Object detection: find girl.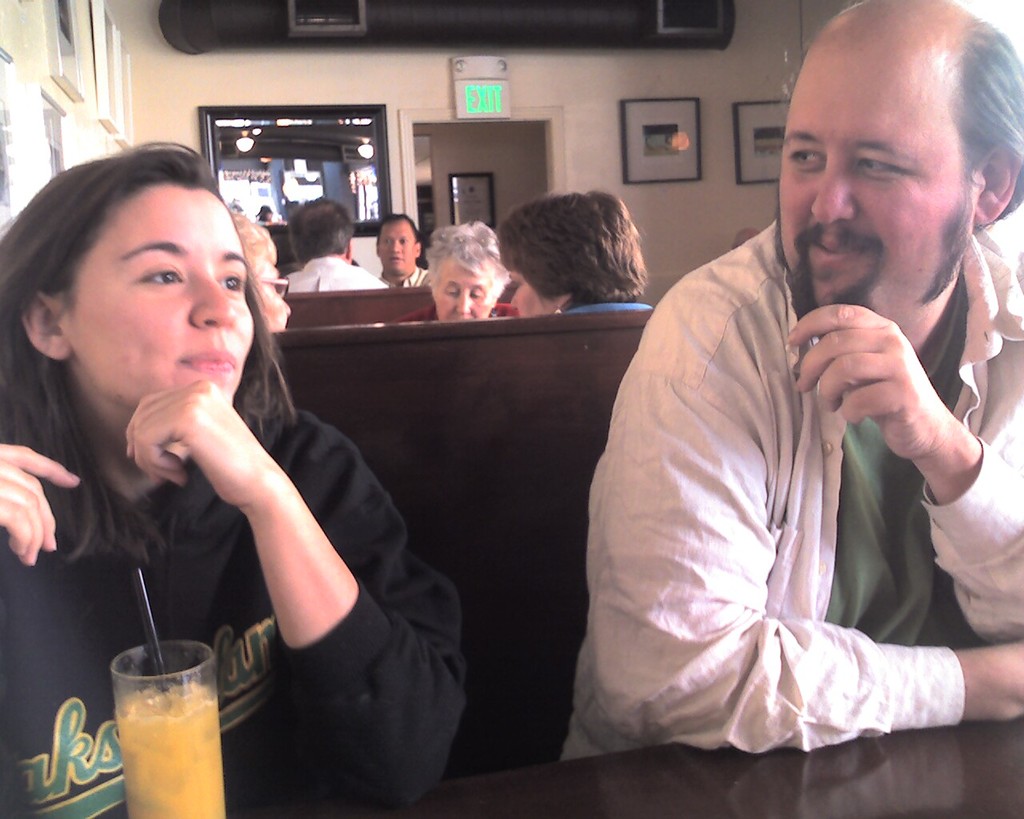
bbox(395, 202, 505, 322).
